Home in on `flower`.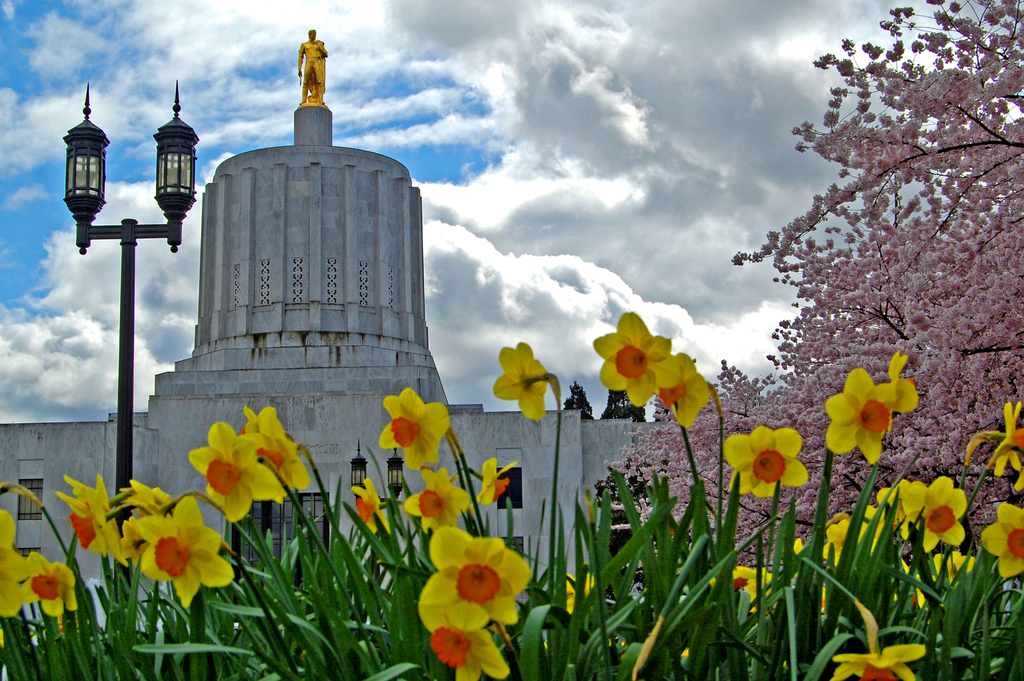
Homed in at [493,340,561,420].
